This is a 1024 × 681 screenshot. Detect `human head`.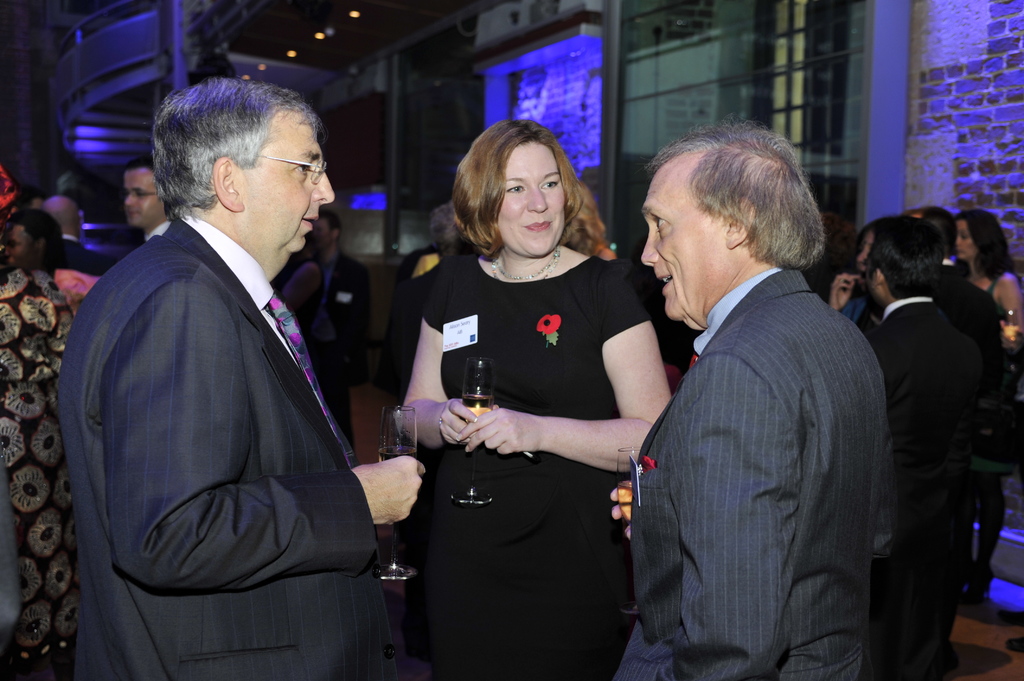
[left=870, top=213, right=945, bottom=304].
